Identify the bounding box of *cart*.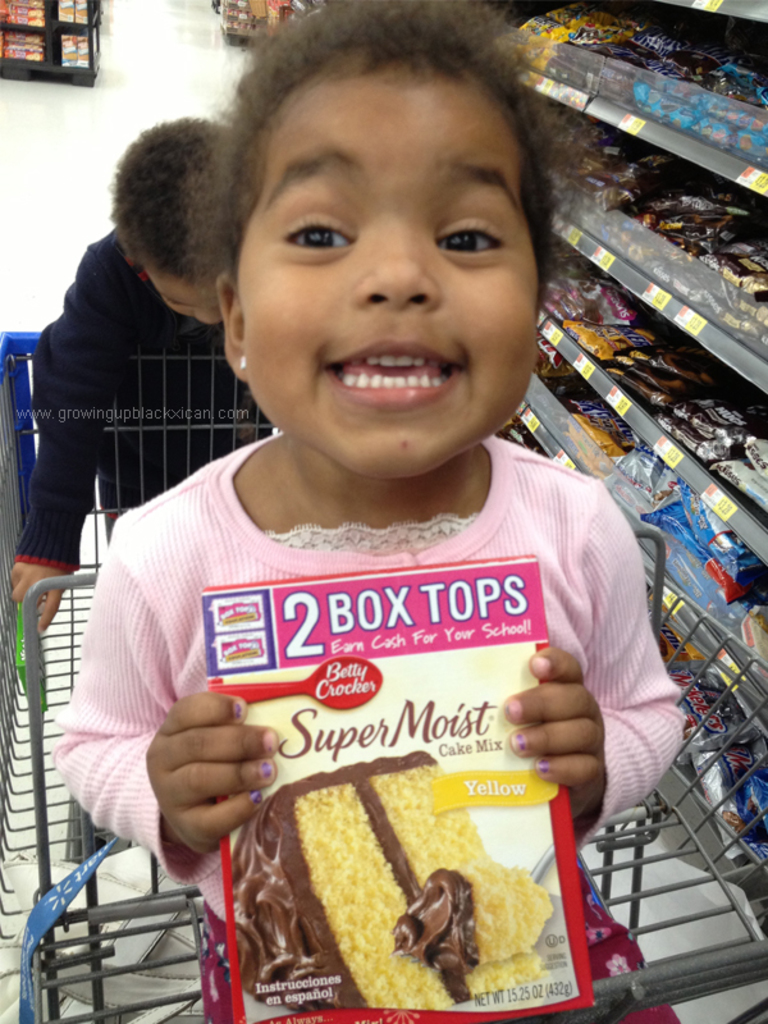
rect(0, 355, 767, 1023).
